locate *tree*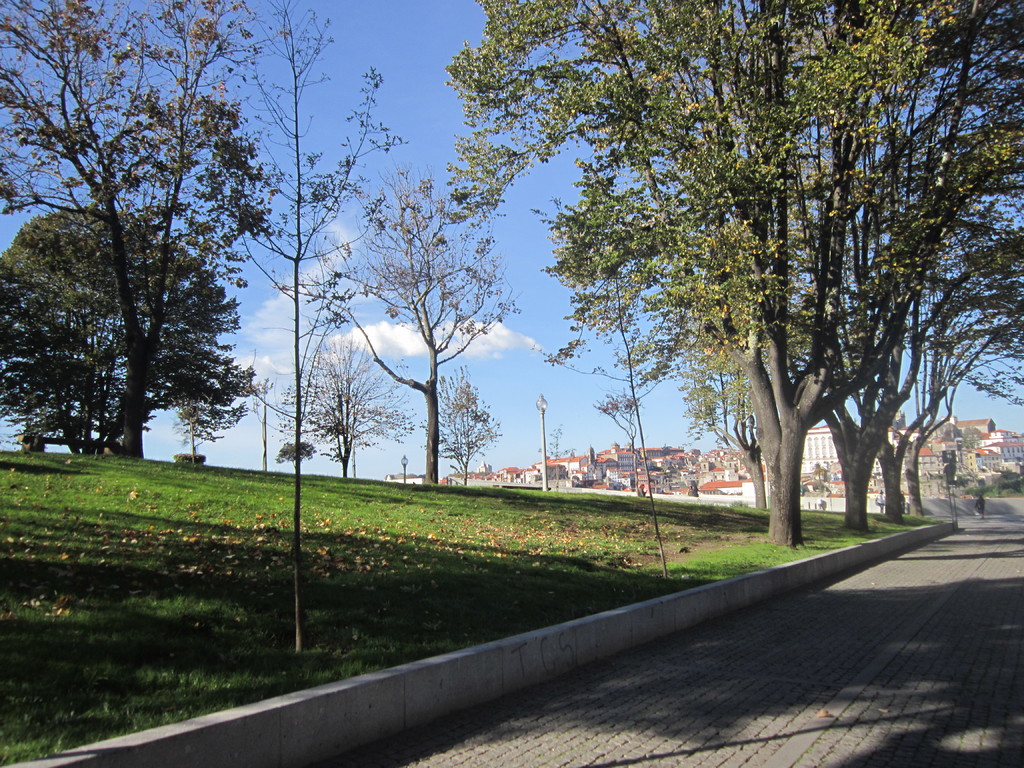
[x1=419, y1=364, x2=502, y2=490]
